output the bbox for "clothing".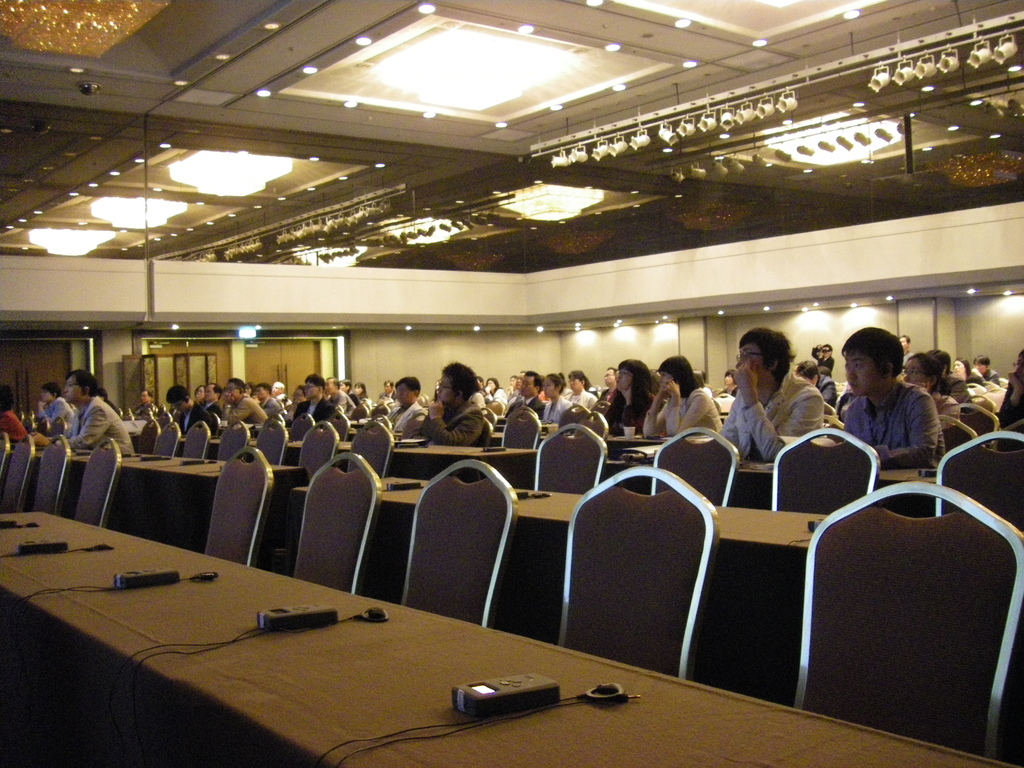
<box>596,396,641,445</box>.
